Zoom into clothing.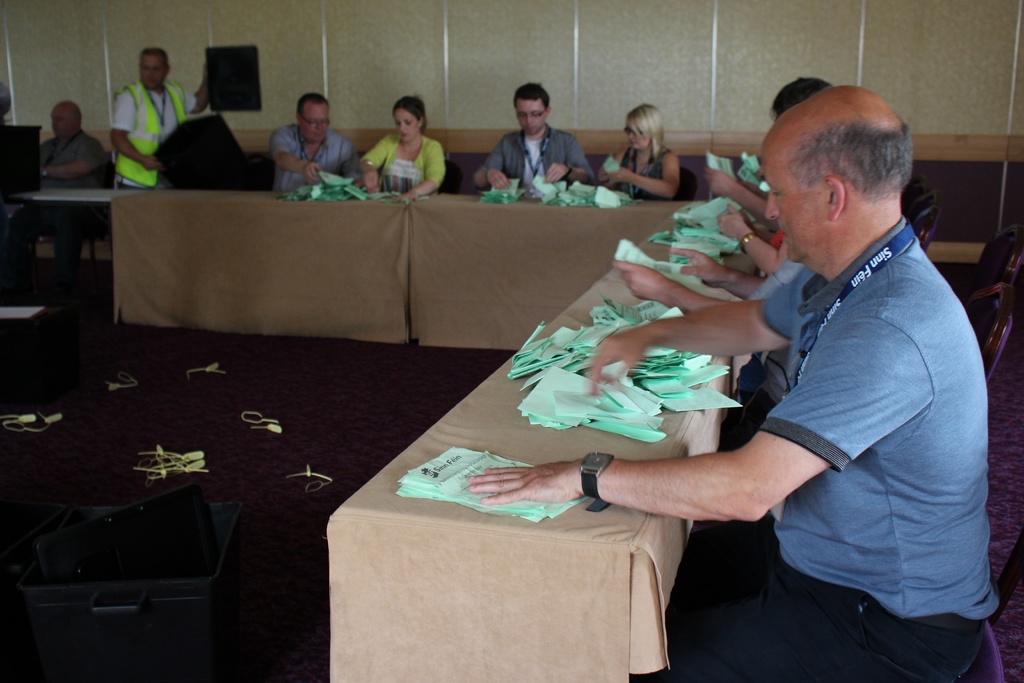
Zoom target: locate(678, 141, 983, 656).
